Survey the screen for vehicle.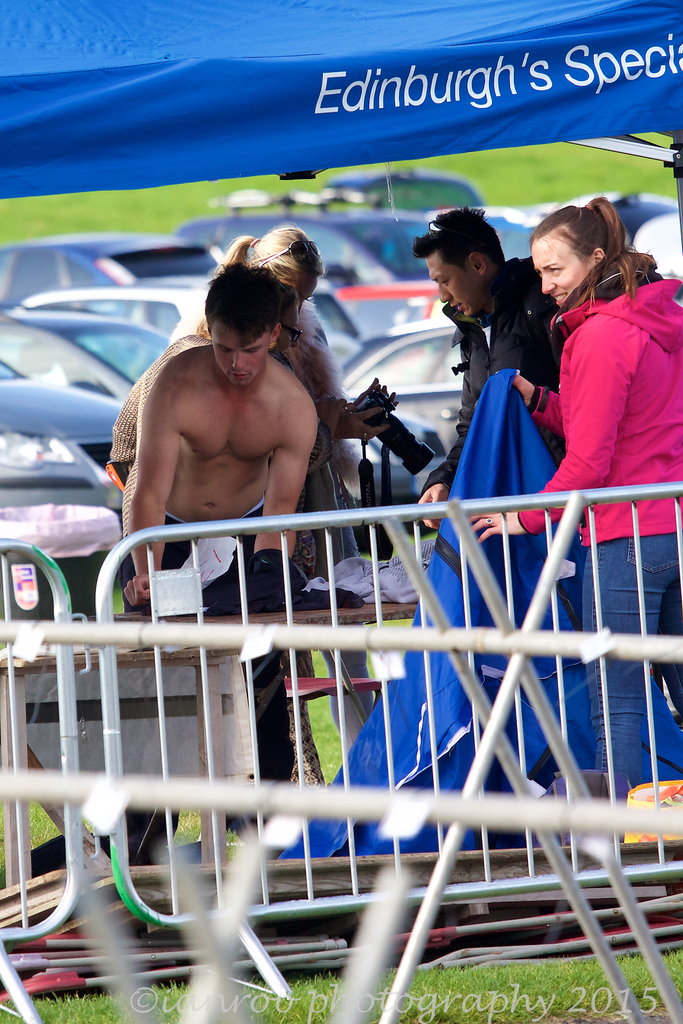
Survey found: (19, 312, 182, 384).
